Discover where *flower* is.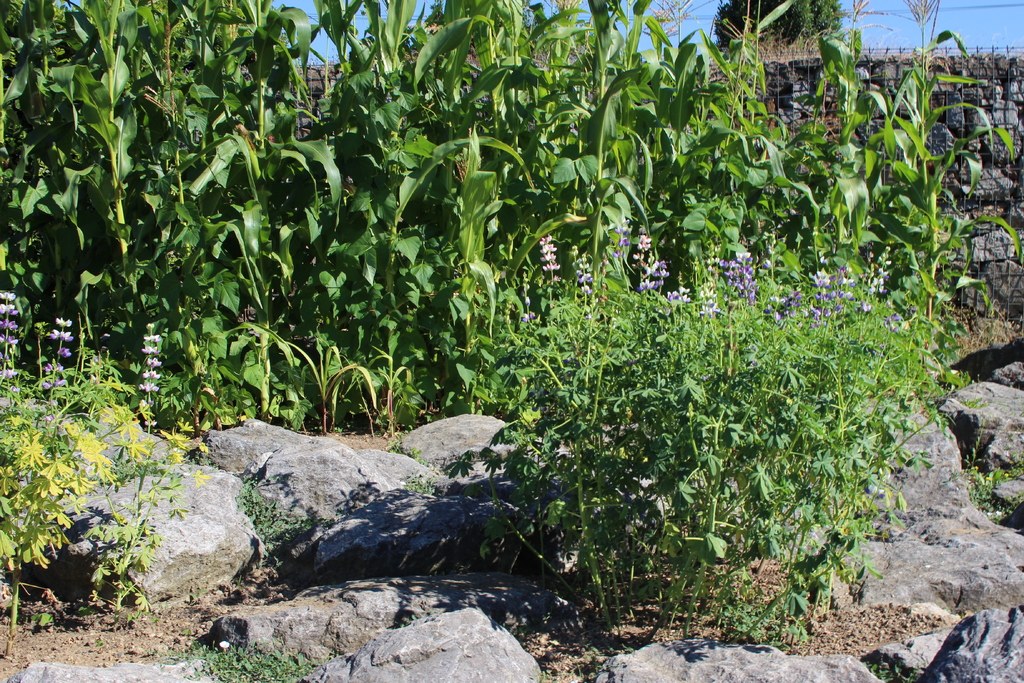
Discovered at [x1=701, y1=284, x2=714, y2=322].
